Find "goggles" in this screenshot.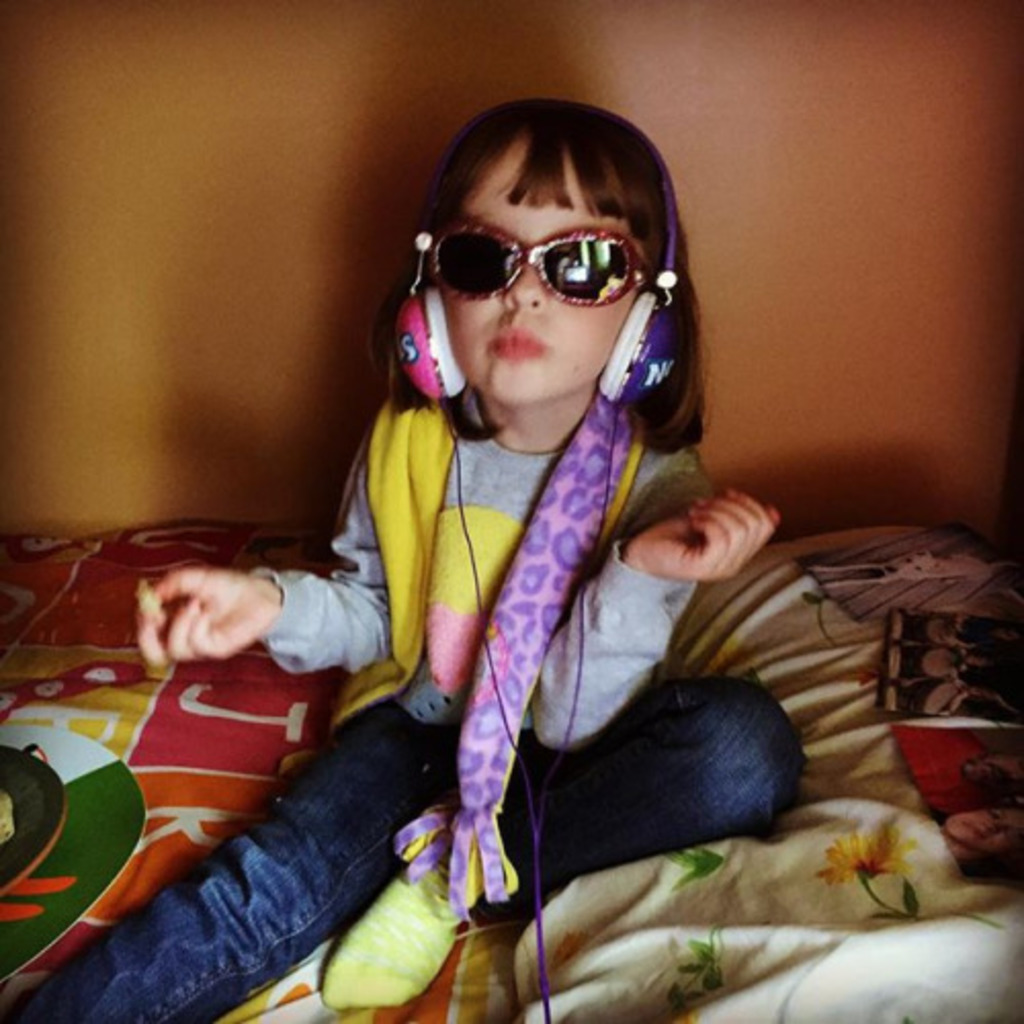
The bounding box for "goggles" is box(420, 199, 672, 315).
